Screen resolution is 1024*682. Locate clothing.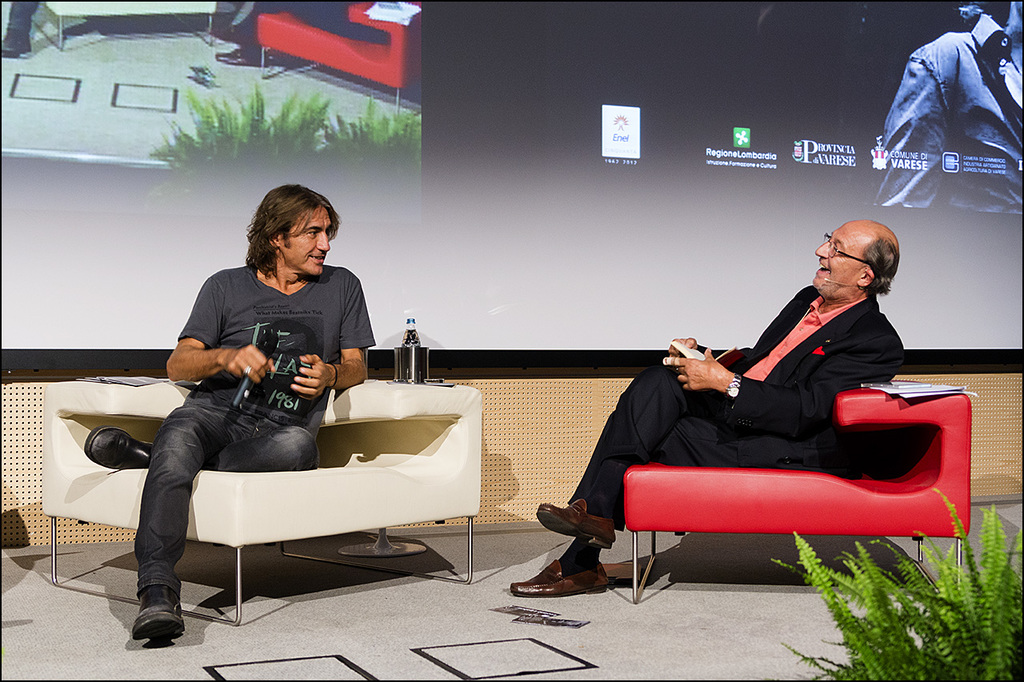
rect(879, 6, 1011, 263).
